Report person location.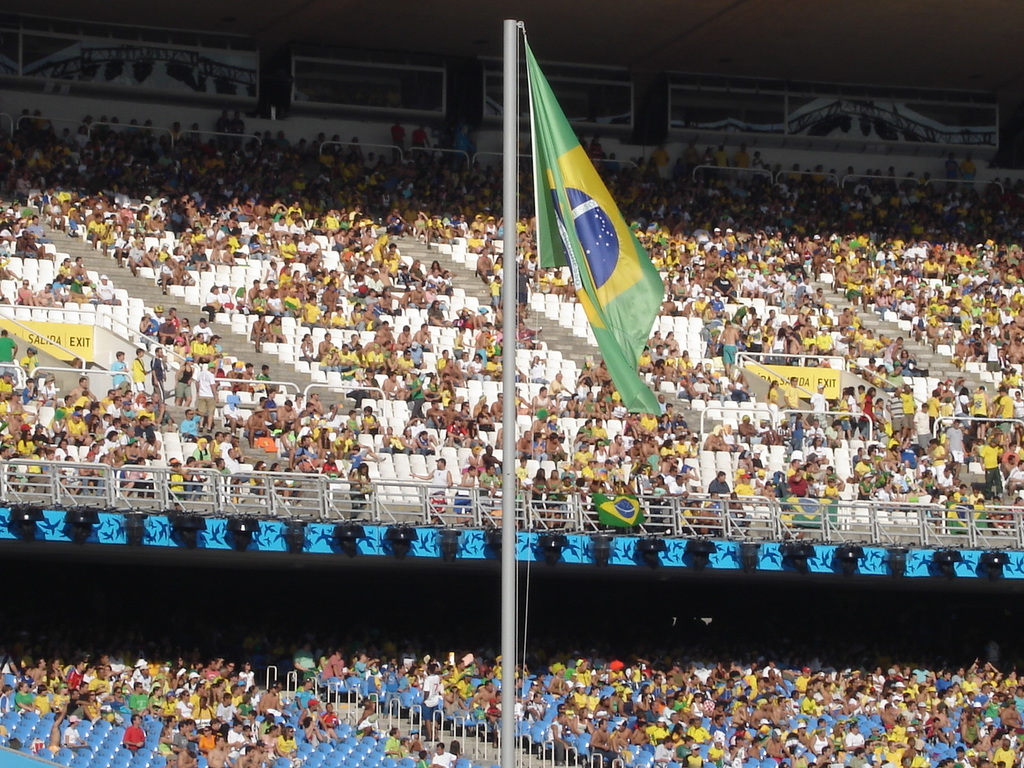
Report: <box>122,712,144,751</box>.
